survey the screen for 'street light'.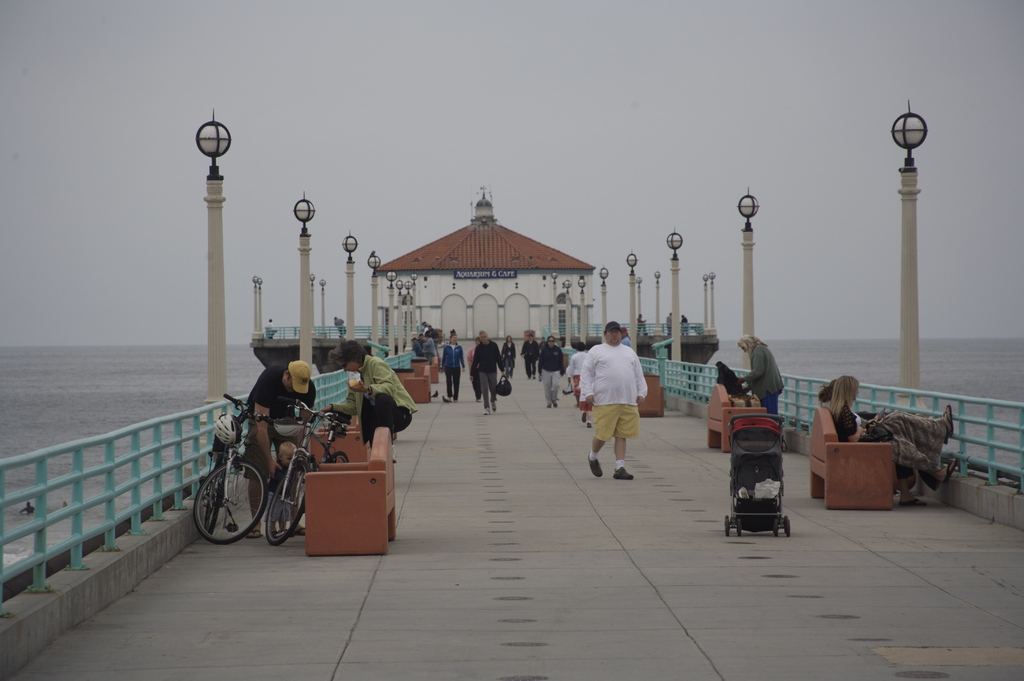
Survey found: x1=548, y1=270, x2=563, y2=338.
